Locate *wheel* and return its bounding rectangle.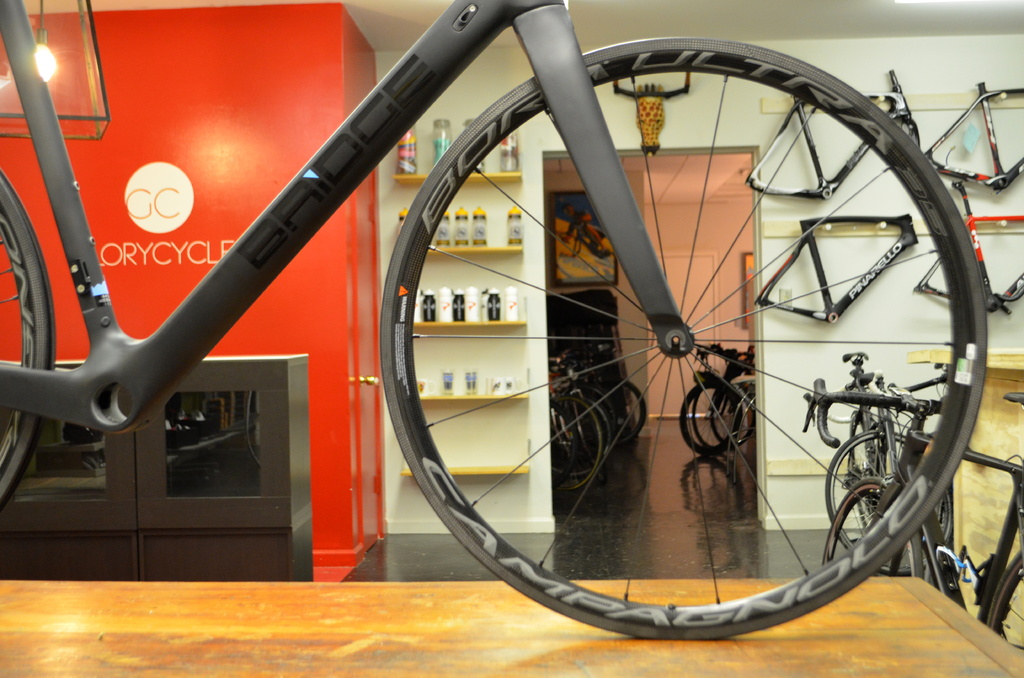
x1=0 y1=163 x2=55 y2=538.
